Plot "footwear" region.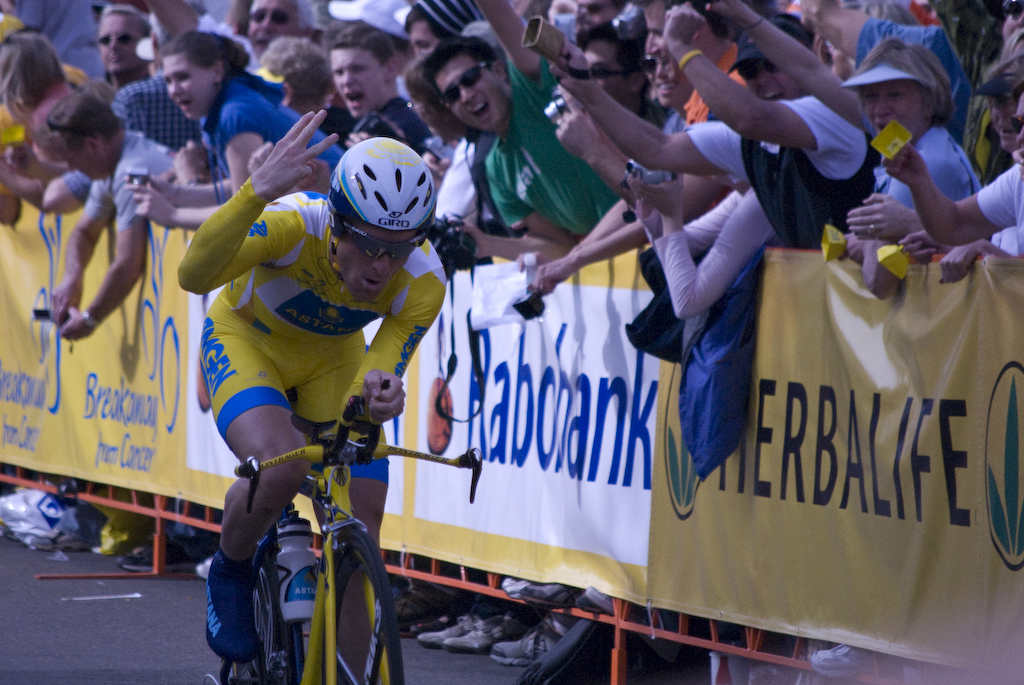
Plotted at [392, 598, 449, 640].
